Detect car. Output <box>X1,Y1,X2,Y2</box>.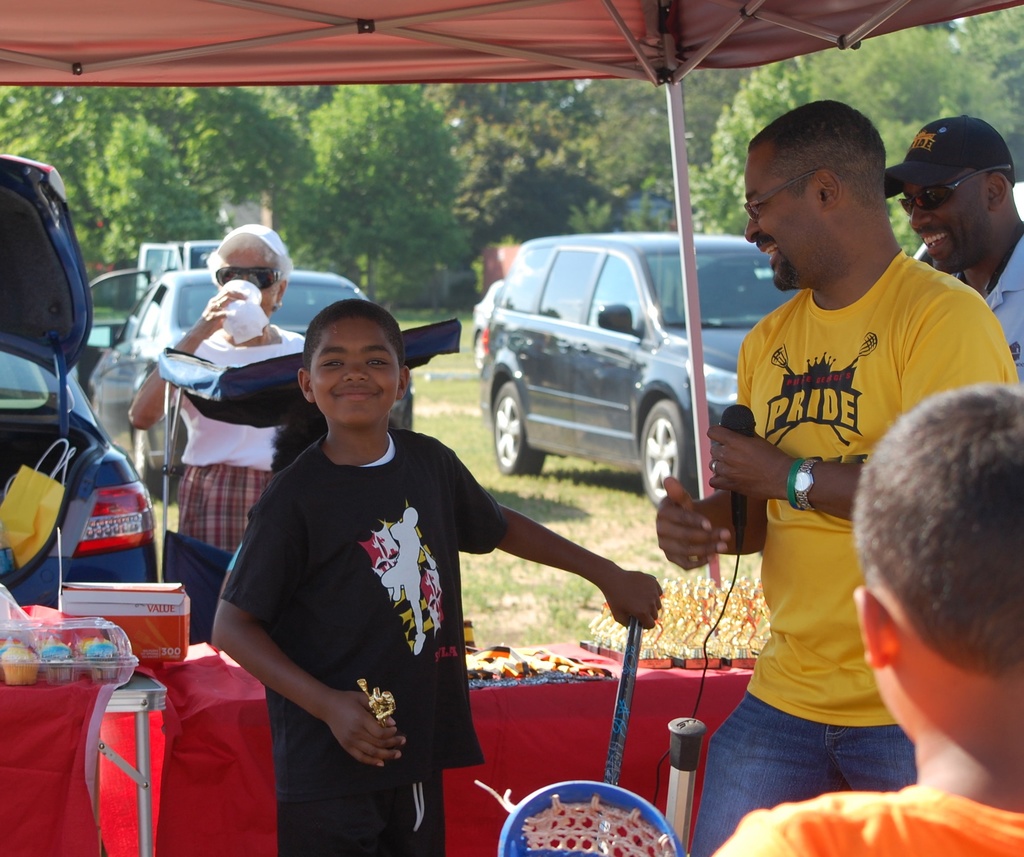
<box>472,278,515,381</box>.
